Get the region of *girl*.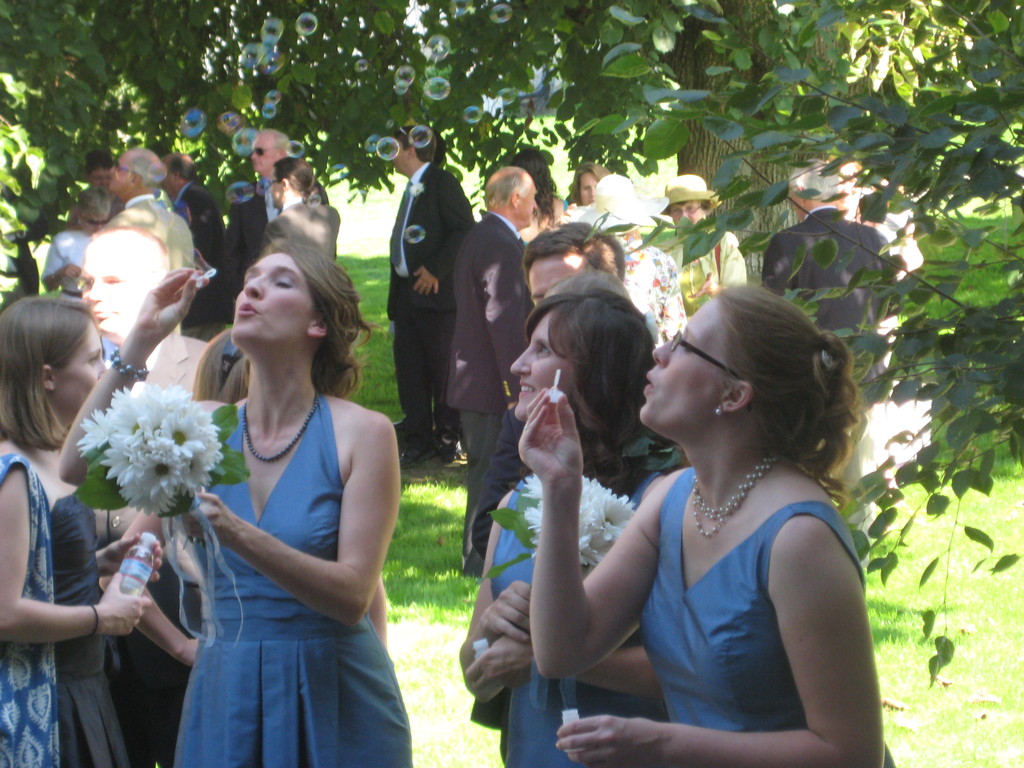
bbox(516, 285, 879, 767).
